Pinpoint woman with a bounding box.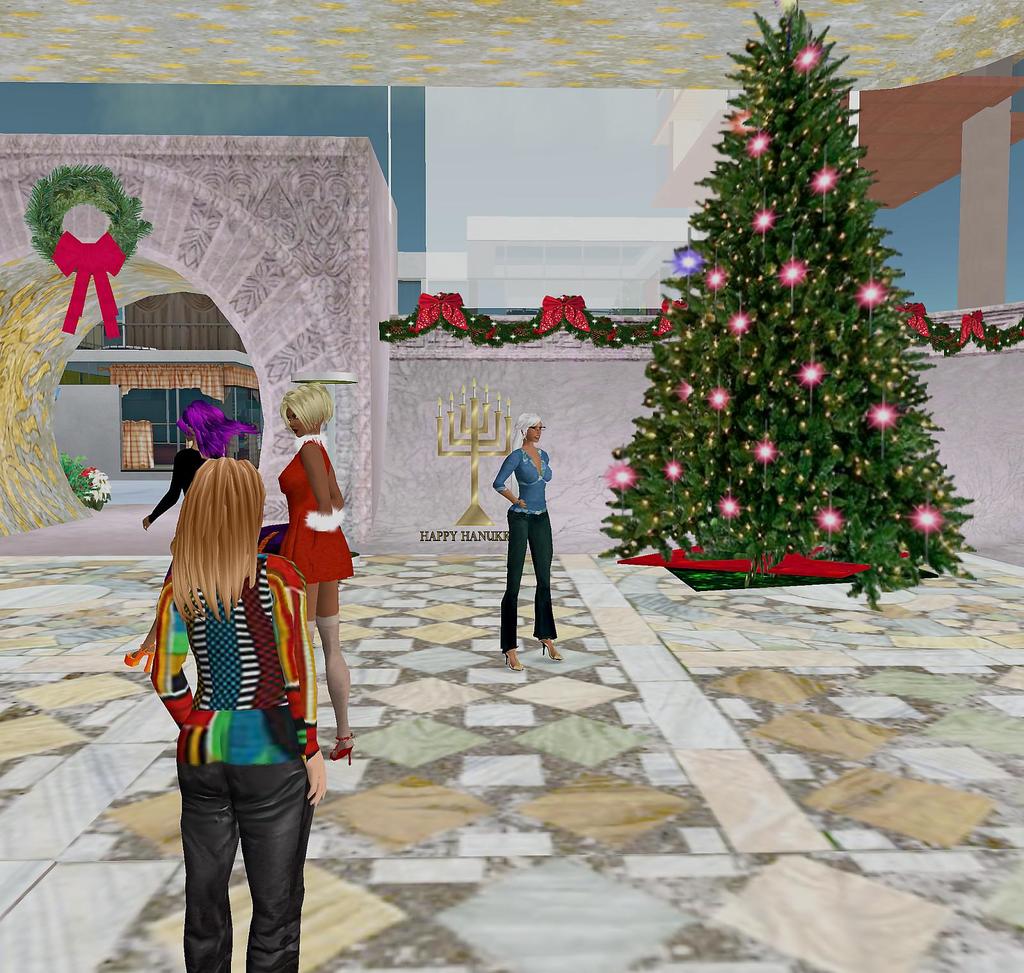
[x1=141, y1=406, x2=246, y2=529].
